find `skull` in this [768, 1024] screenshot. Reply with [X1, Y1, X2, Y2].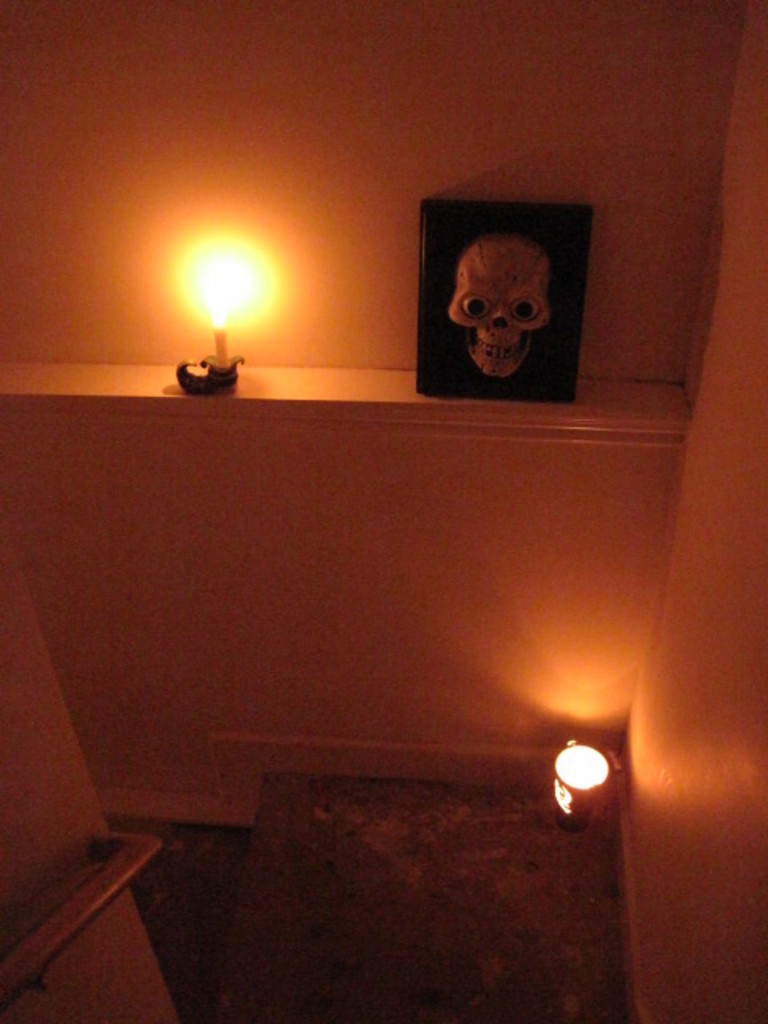
[435, 208, 570, 384].
